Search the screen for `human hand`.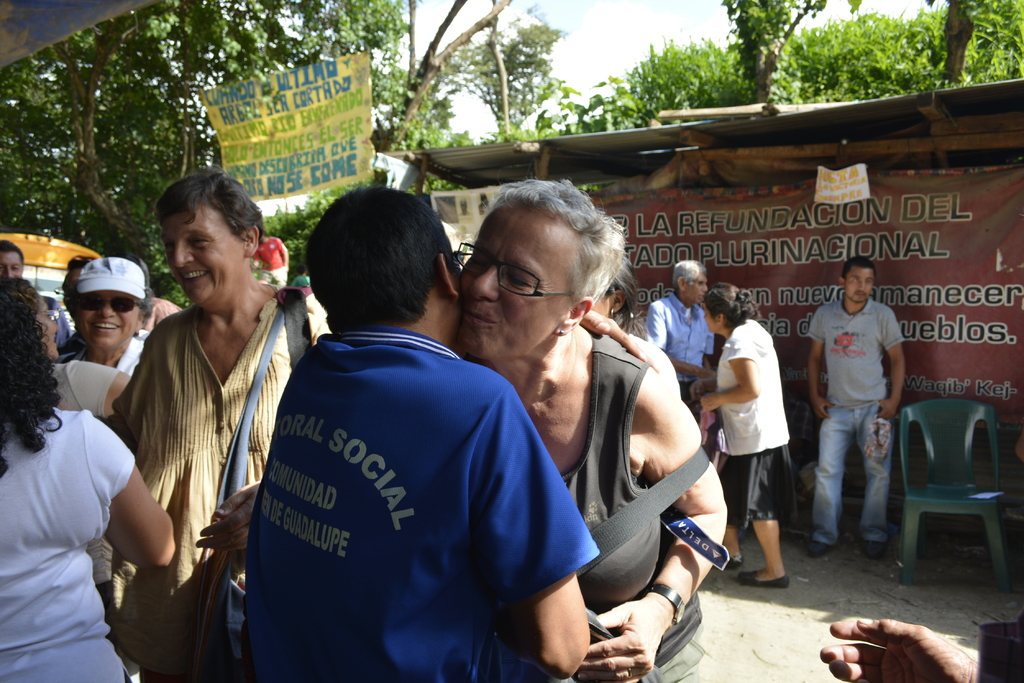
Found at bbox(874, 399, 901, 421).
